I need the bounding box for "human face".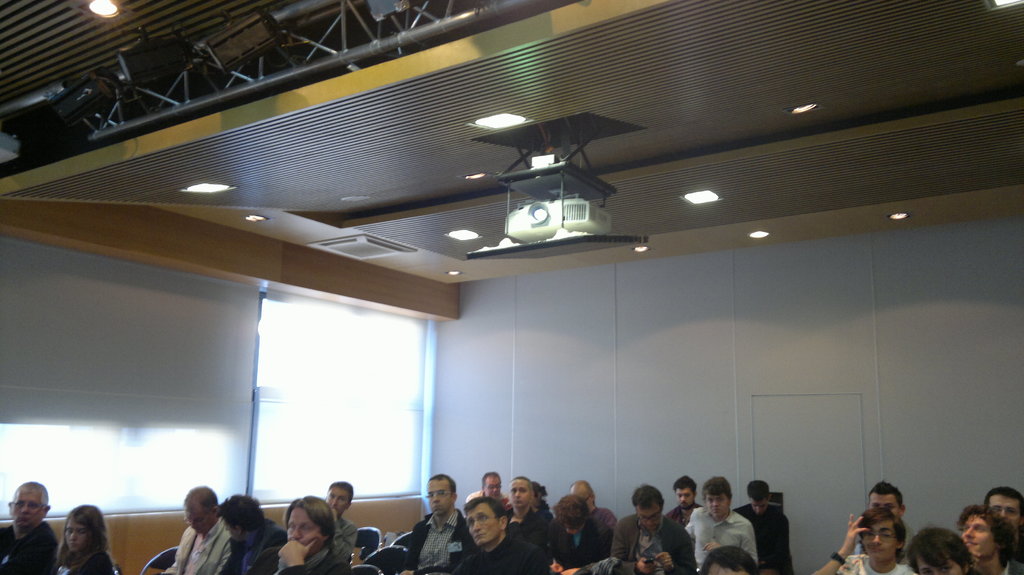
Here it is: l=507, t=479, r=532, b=505.
